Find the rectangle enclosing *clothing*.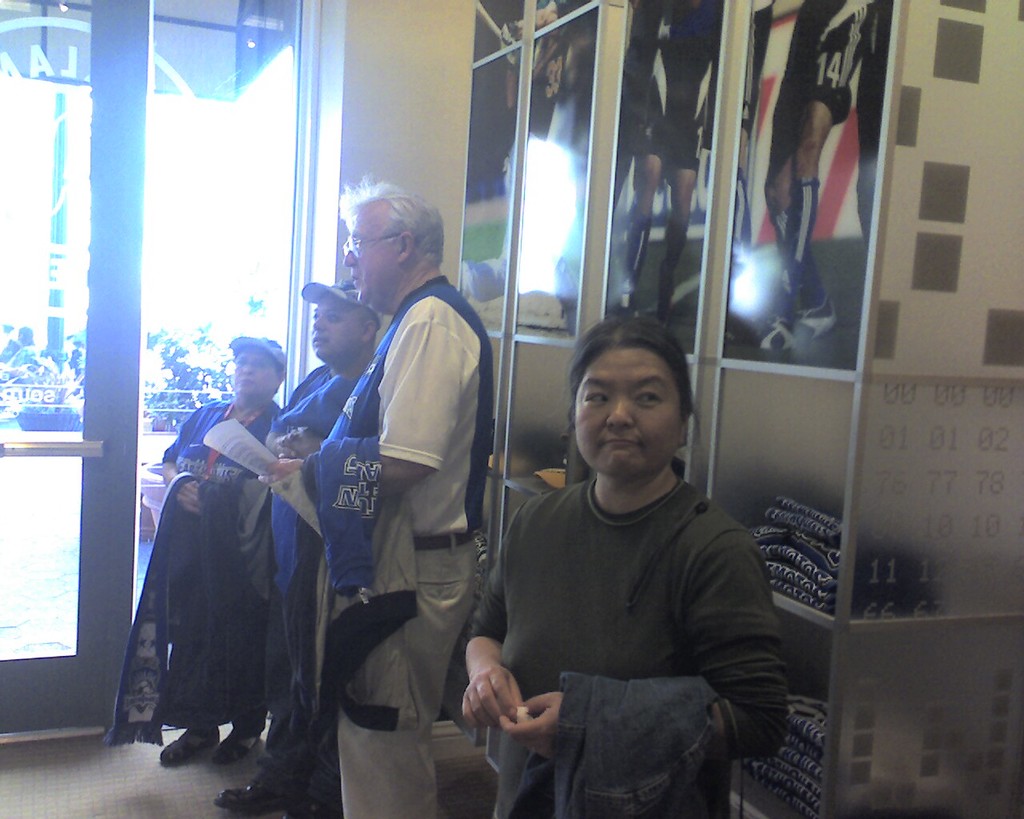
left=269, top=437, right=406, bottom=747.
